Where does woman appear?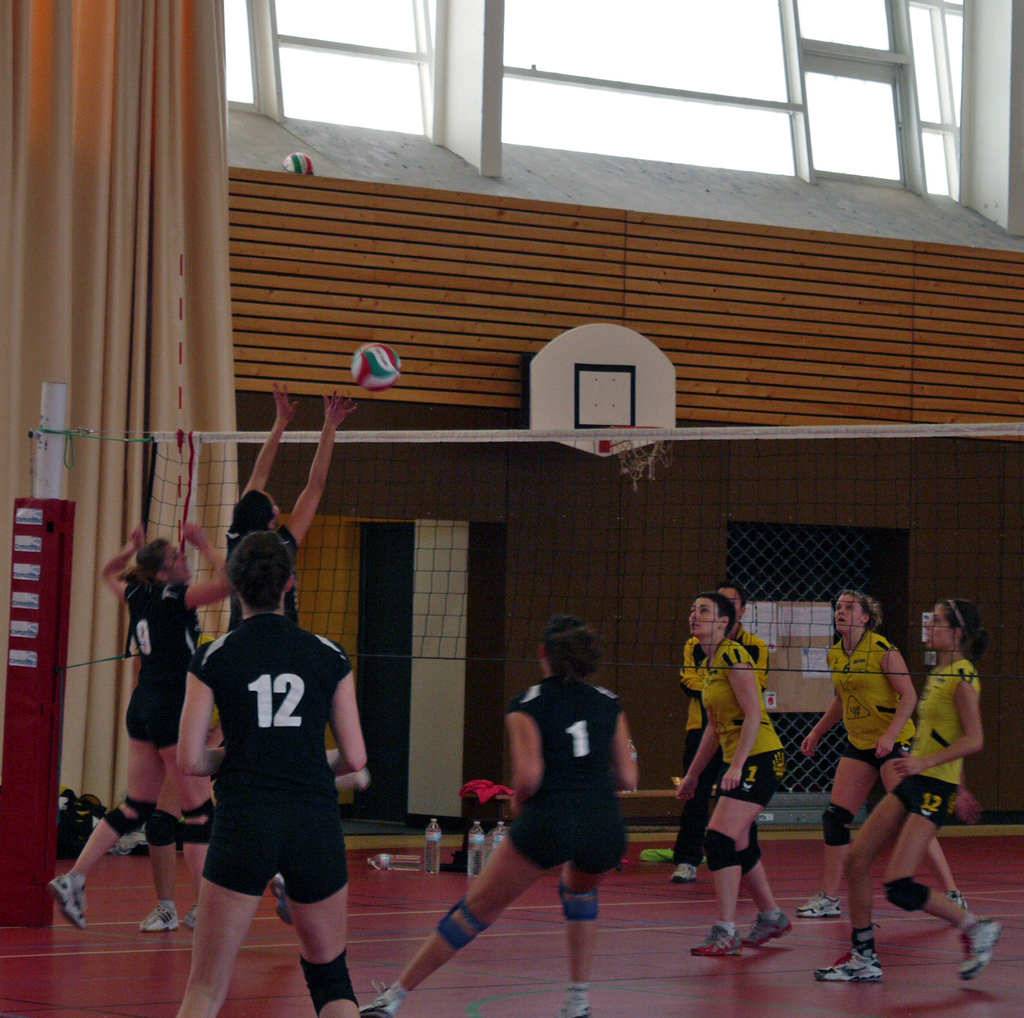
Appears at <region>357, 611, 642, 1017</region>.
